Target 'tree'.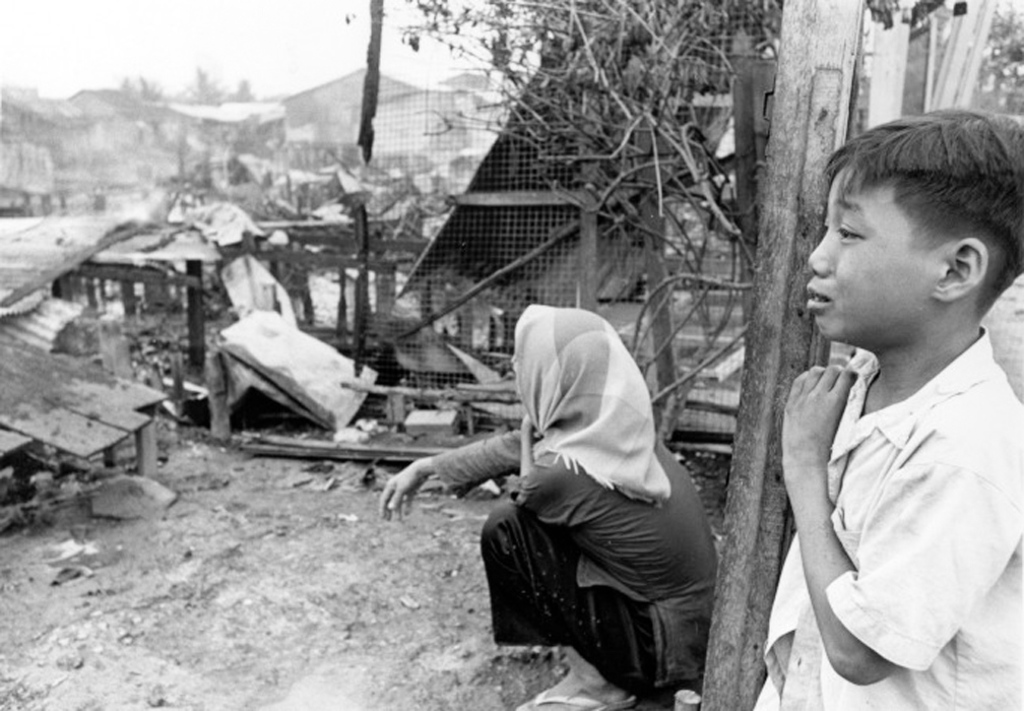
Target region: pyautogui.locateOnScreen(402, 0, 957, 441).
